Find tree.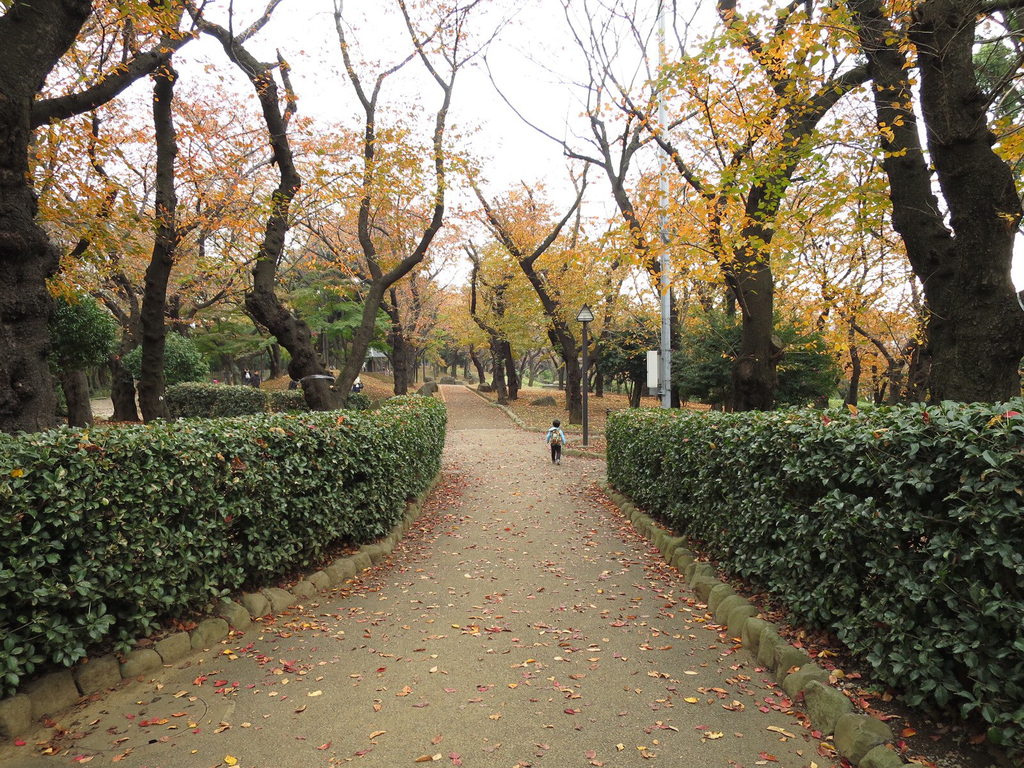
left=570, top=22, right=939, bottom=429.
